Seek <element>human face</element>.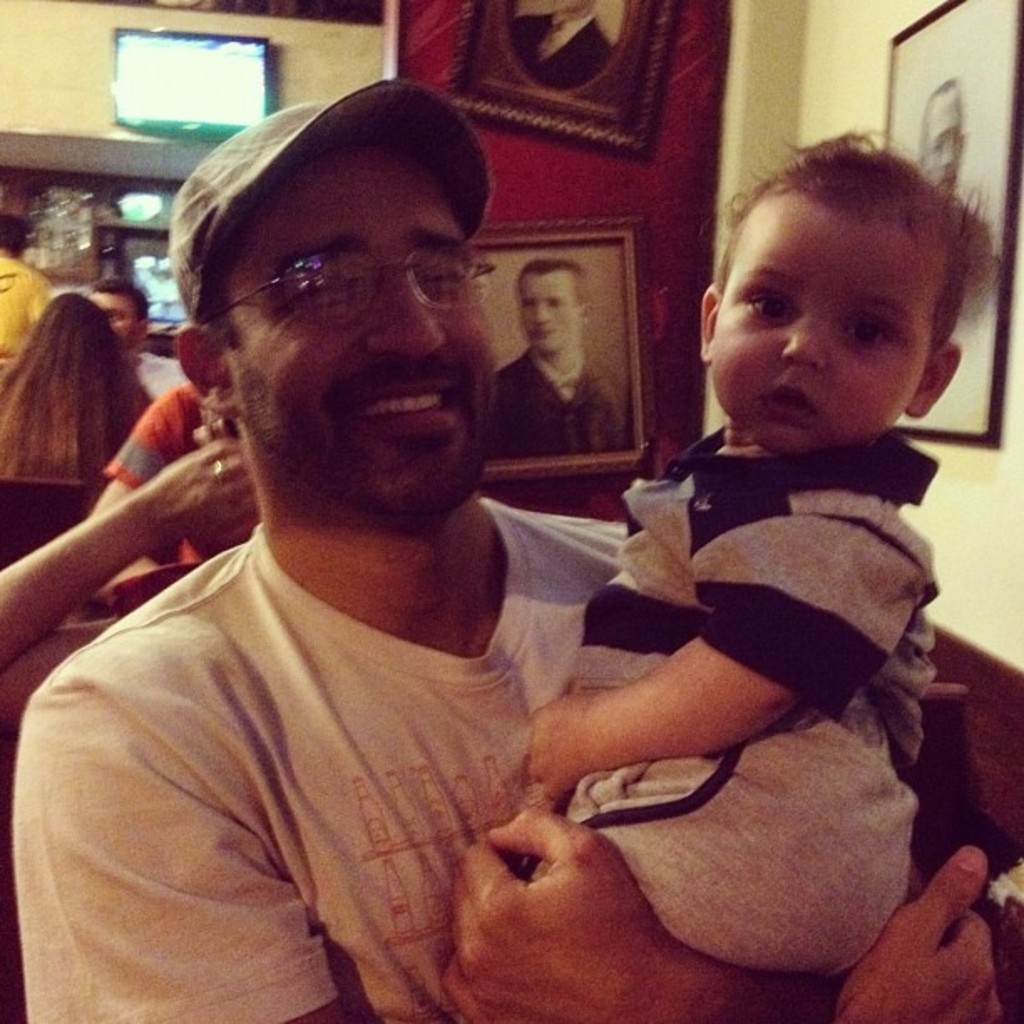
925 89 964 189.
